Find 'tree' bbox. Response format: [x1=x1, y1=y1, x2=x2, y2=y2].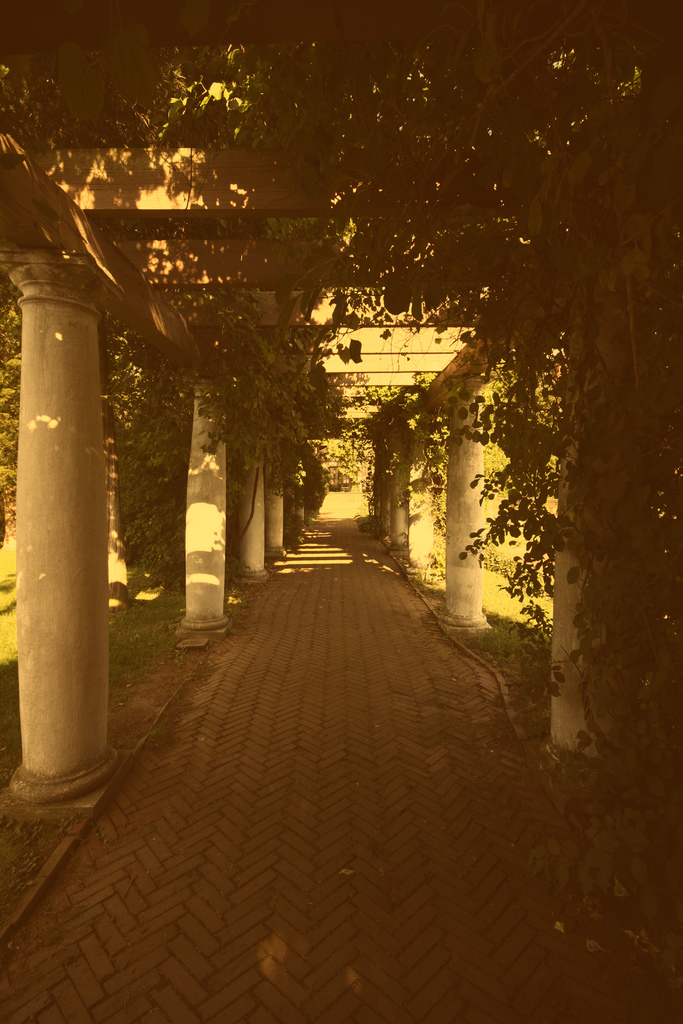
[x1=0, y1=0, x2=682, y2=918].
